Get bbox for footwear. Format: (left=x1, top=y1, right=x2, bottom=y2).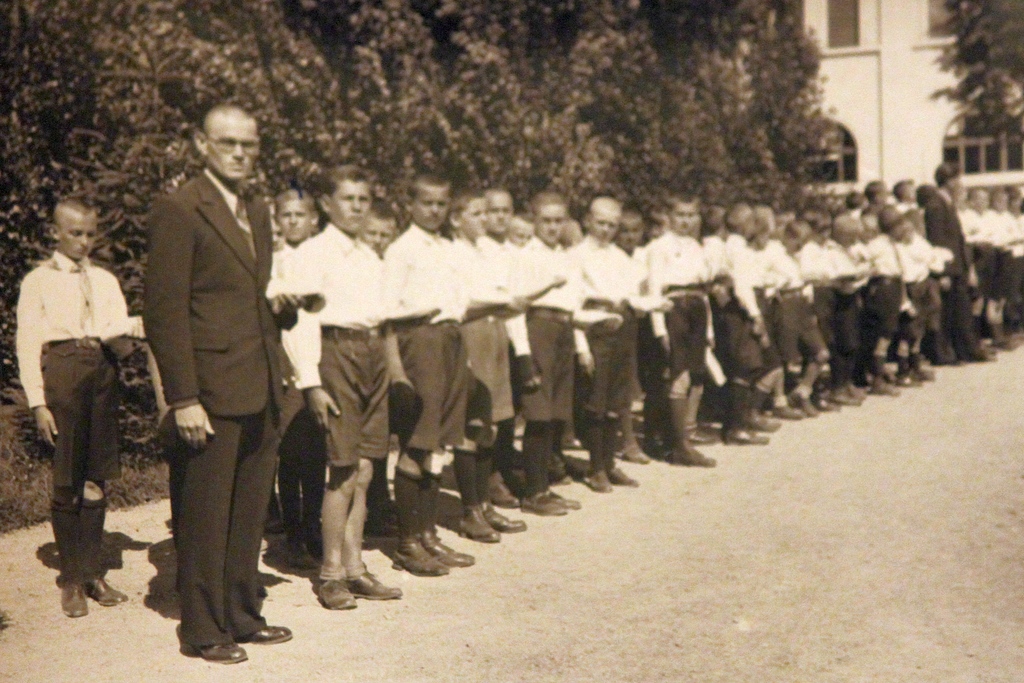
(left=746, top=411, right=785, bottom=431).
